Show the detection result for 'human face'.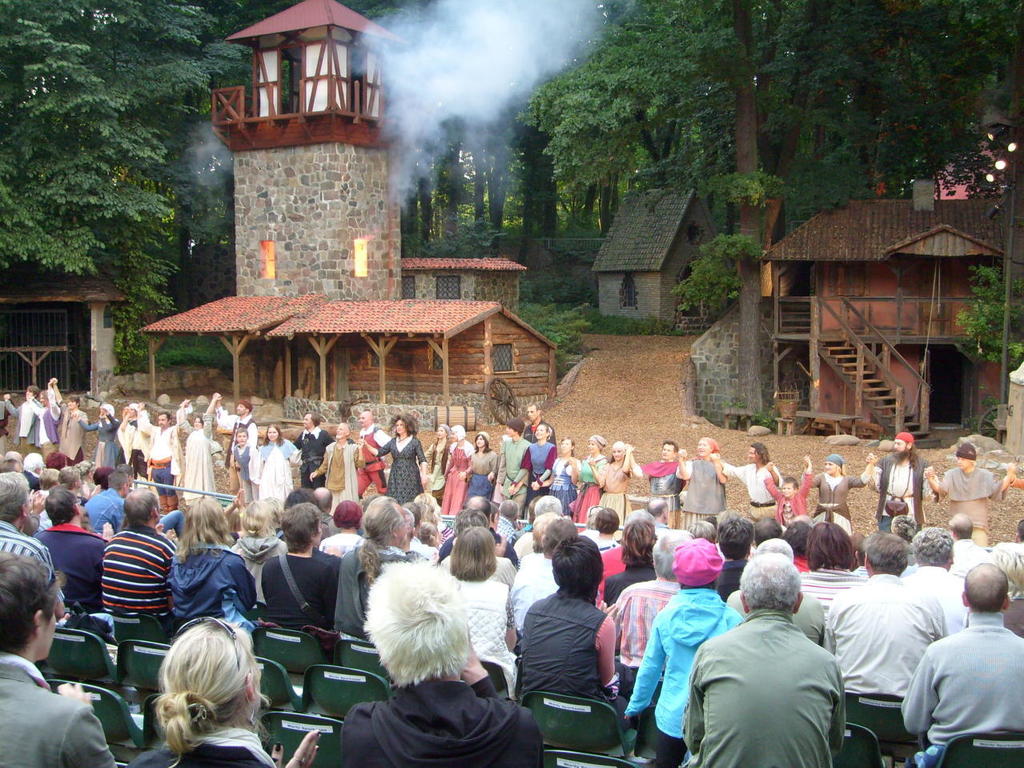
locate(747, 444, 761, 467).
